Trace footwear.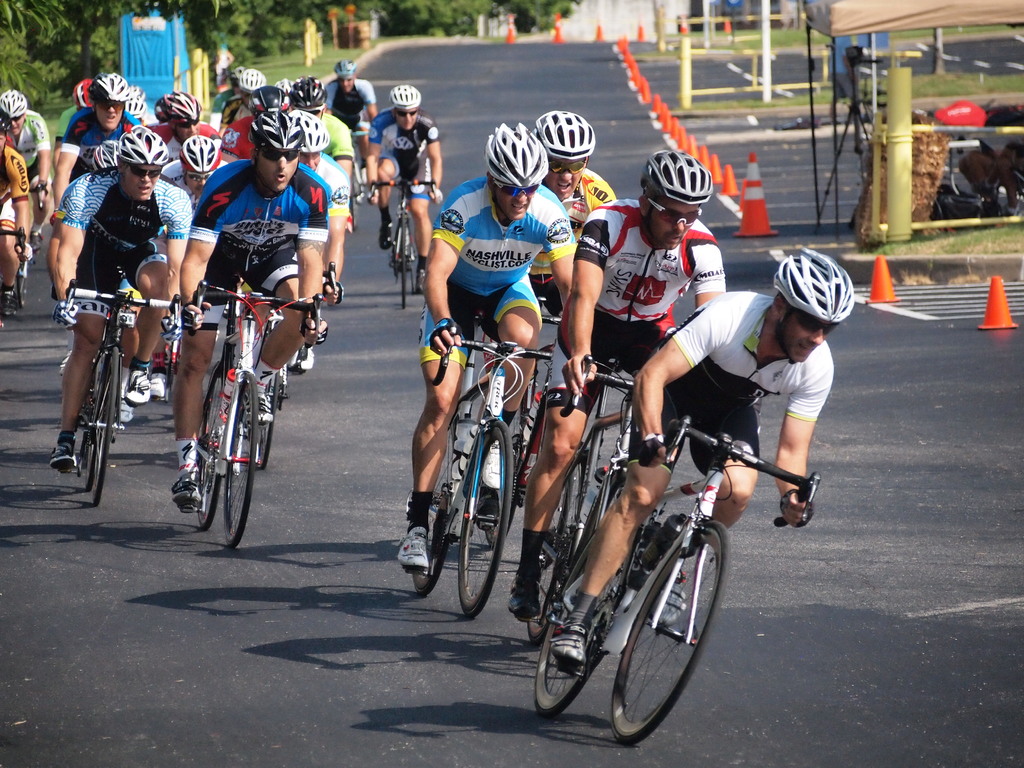
Traced to x1=118 y1=398 x2=134 y2=424.
